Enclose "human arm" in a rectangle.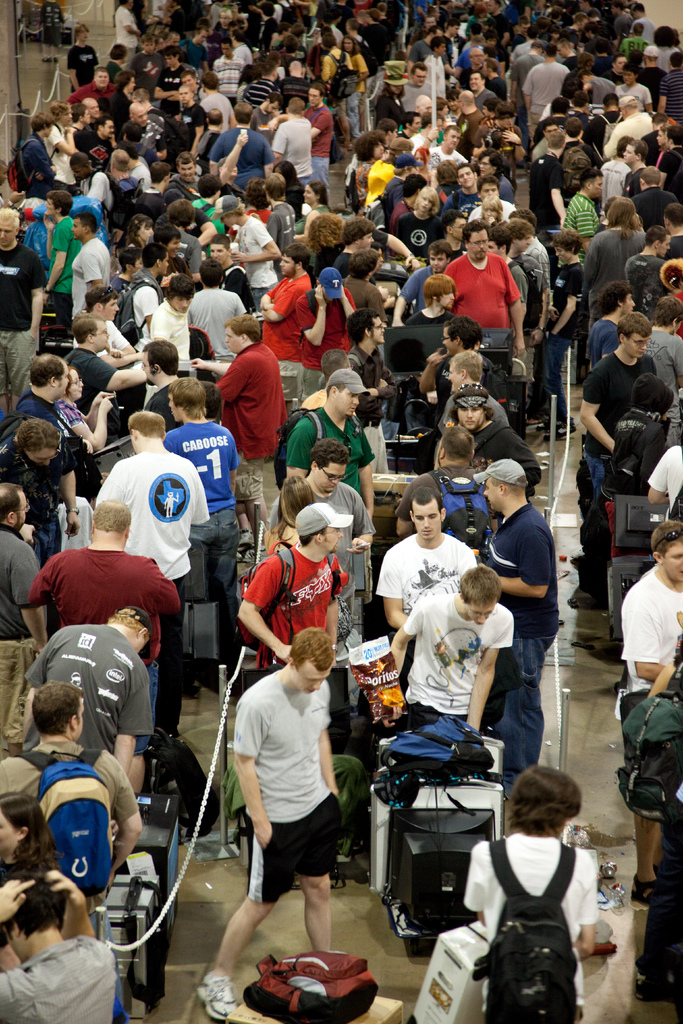
564, 68, 574, 75.
